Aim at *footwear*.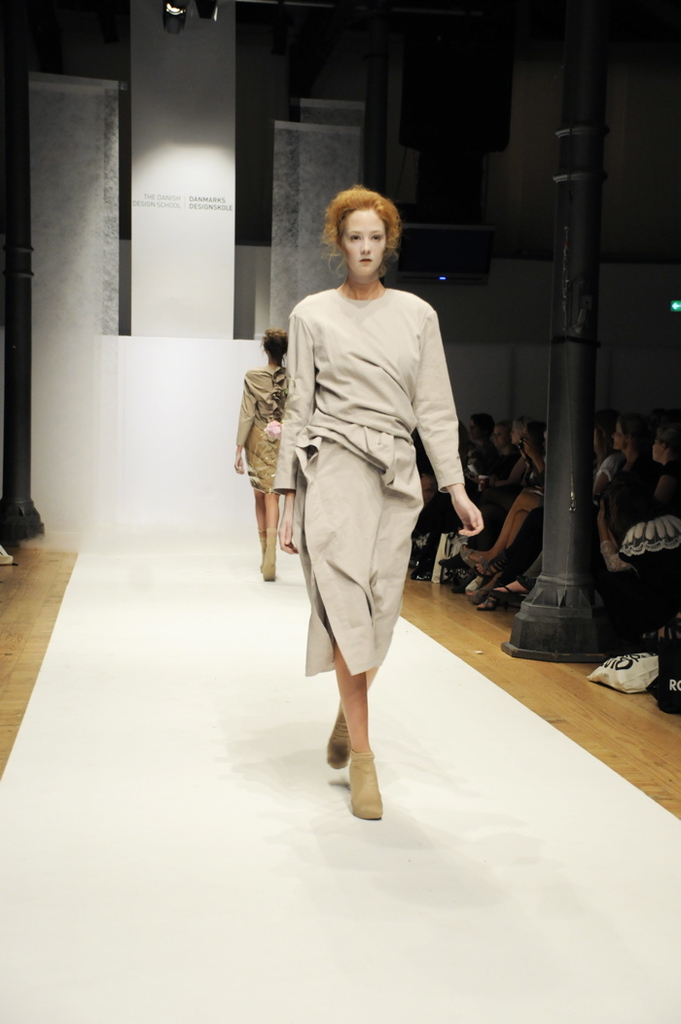
Aimed at 318:715:354:772.
